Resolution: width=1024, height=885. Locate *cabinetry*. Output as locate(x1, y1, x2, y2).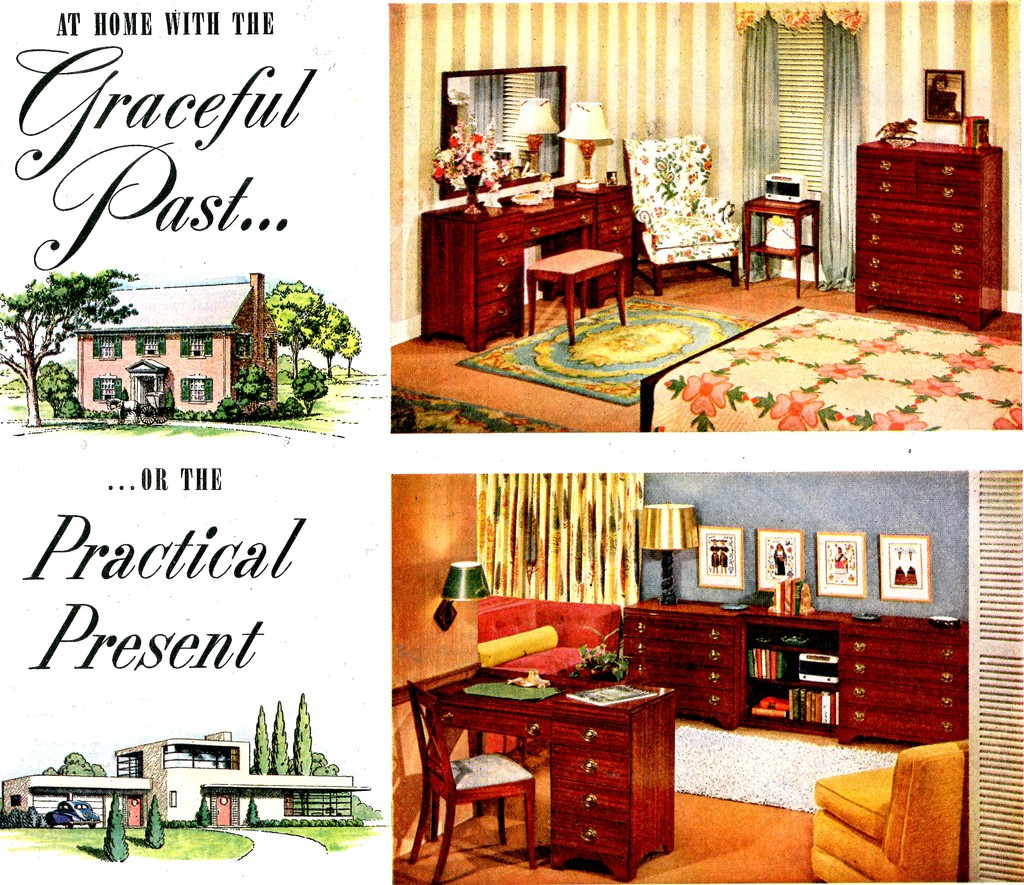
locate(414, 166, 634, 339).
